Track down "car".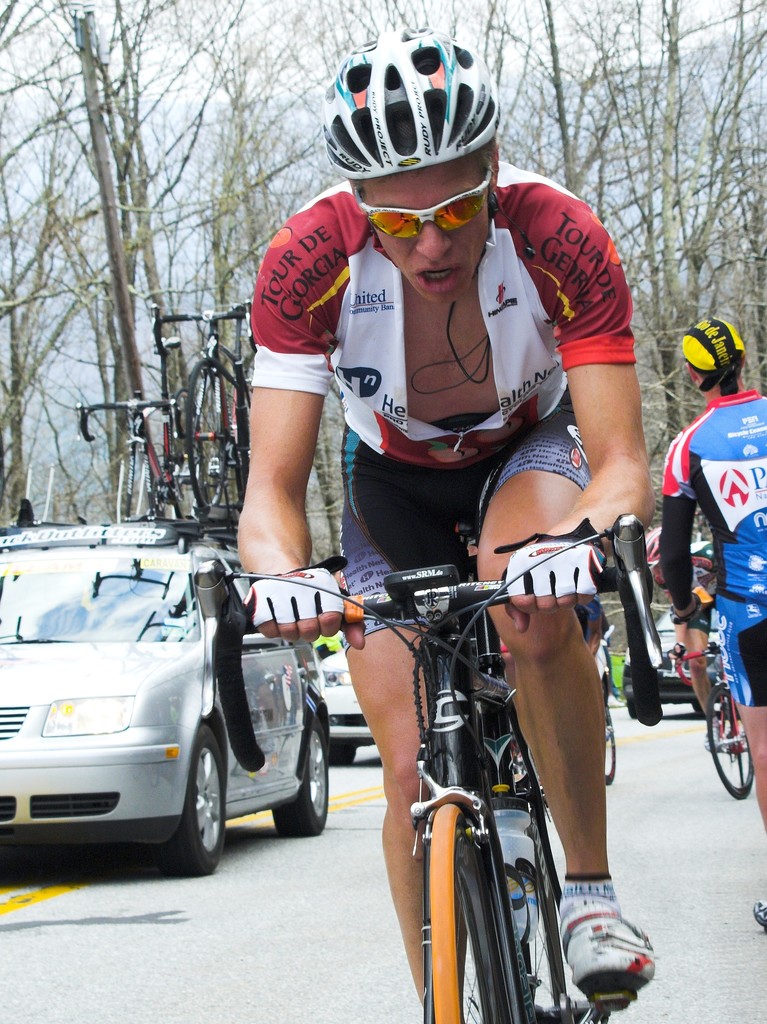
Tracked to region(627, 608, 715, 713).
